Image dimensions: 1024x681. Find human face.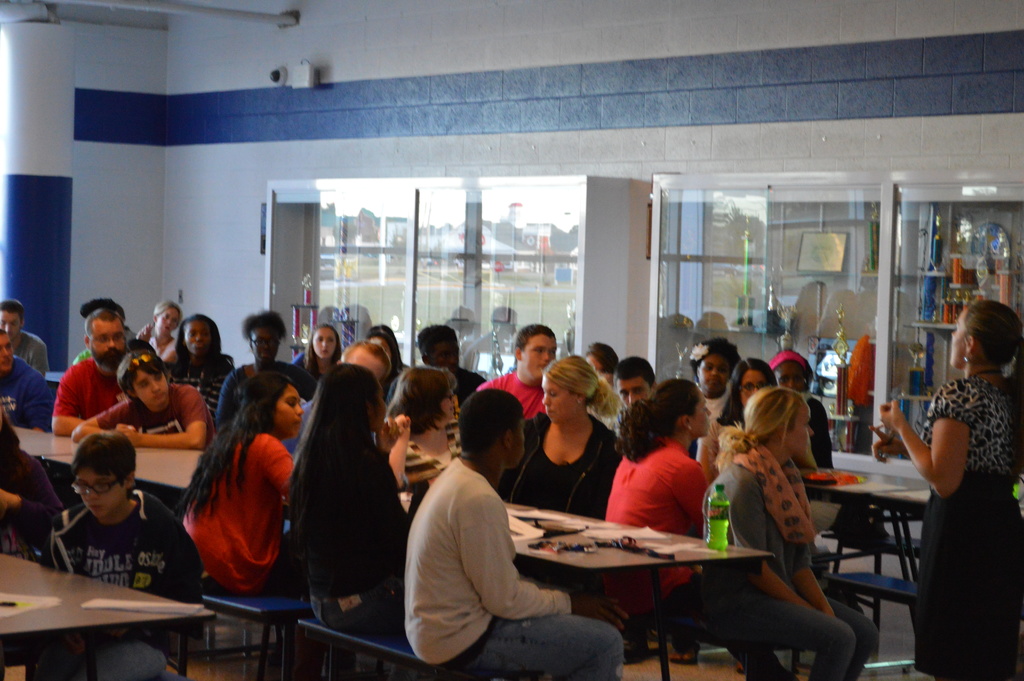
bbox=(444, 389, 460, 427).
